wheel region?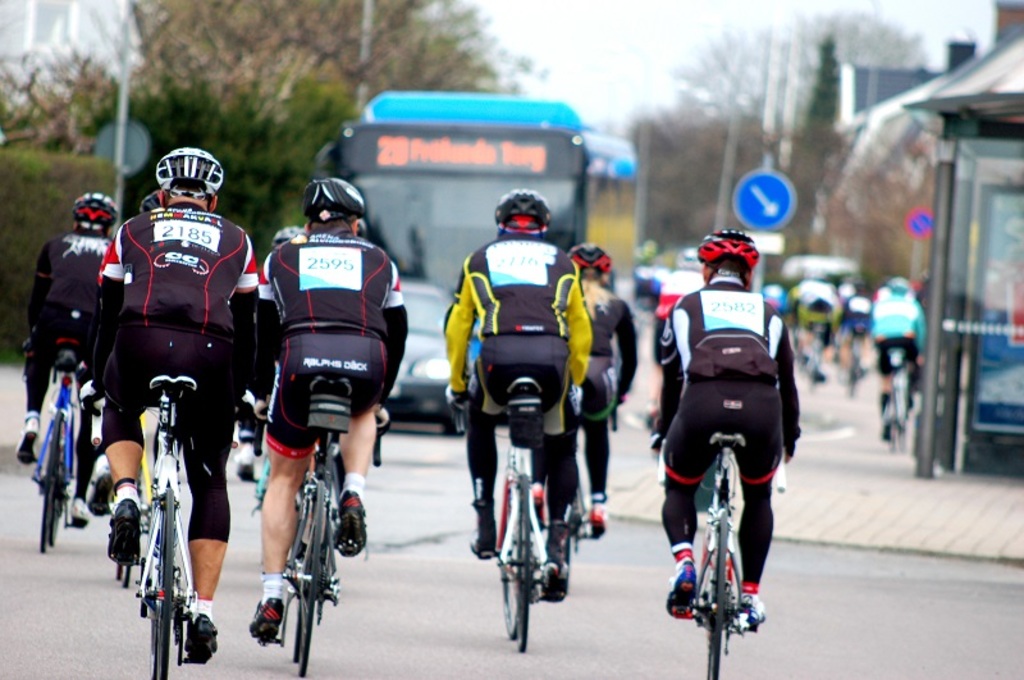
region(502, 535, 522, 657)
